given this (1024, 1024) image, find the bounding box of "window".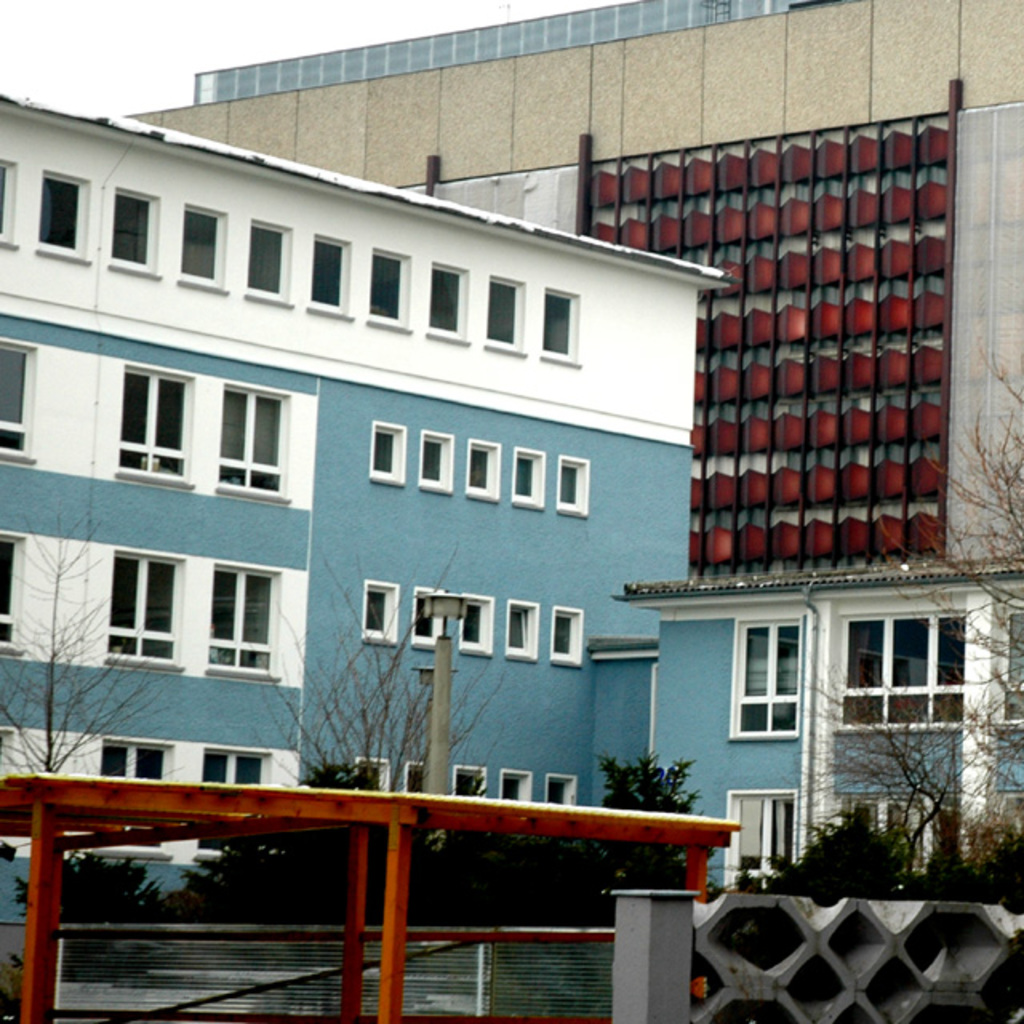
x1=358, y1=581, x2=395, y2=643.
